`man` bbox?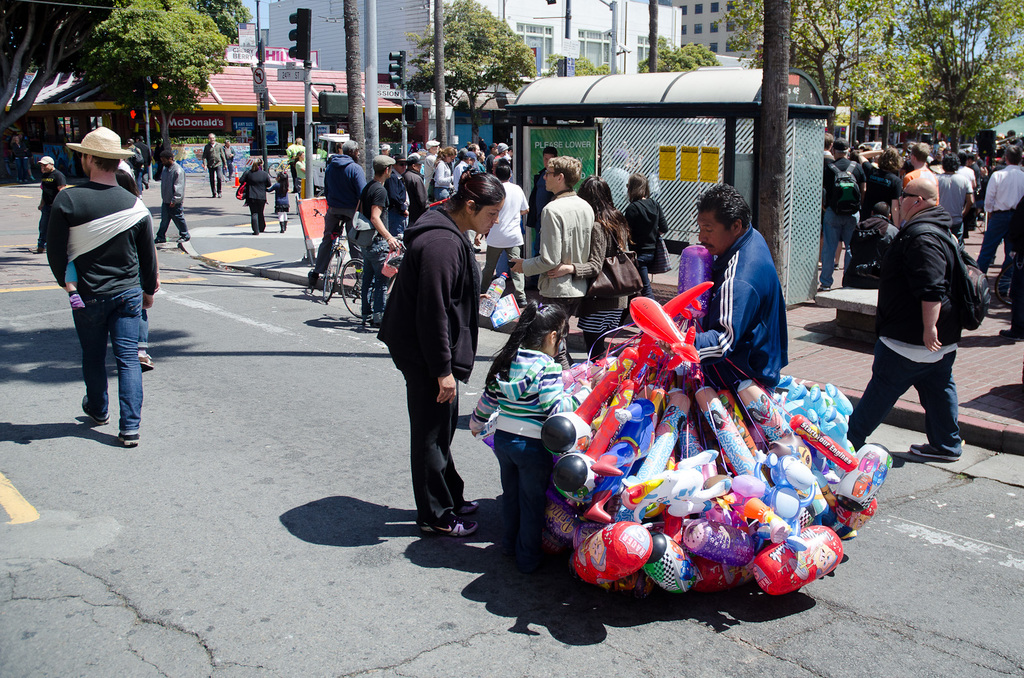
locate(470, 162, 533, 305)
